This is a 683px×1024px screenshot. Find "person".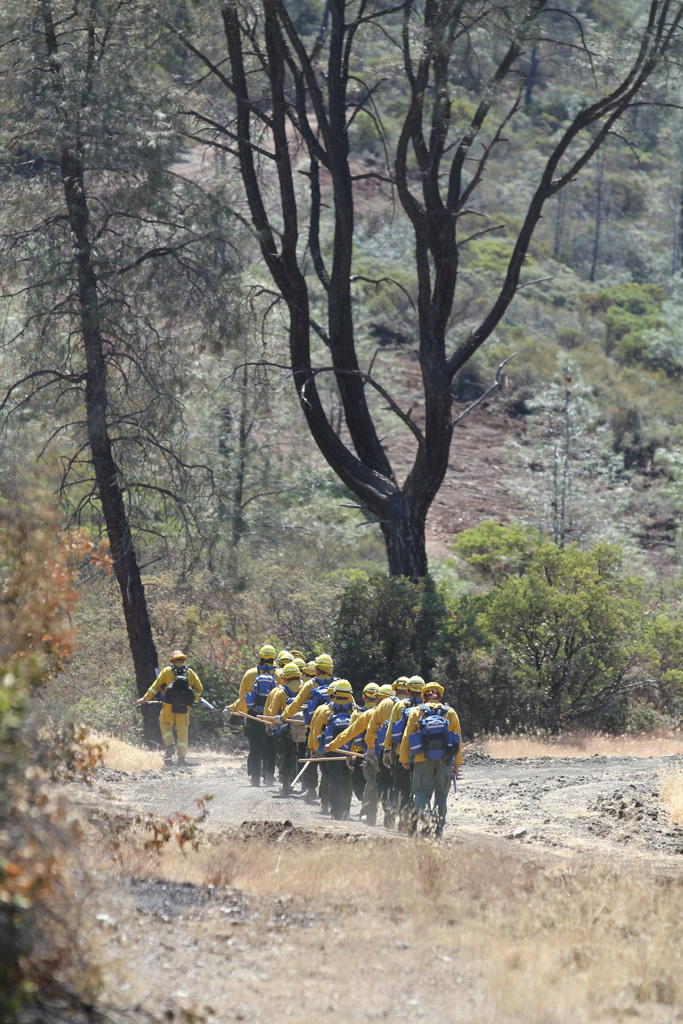
Bounding box: bbox=[134, 650, 202, 769].
